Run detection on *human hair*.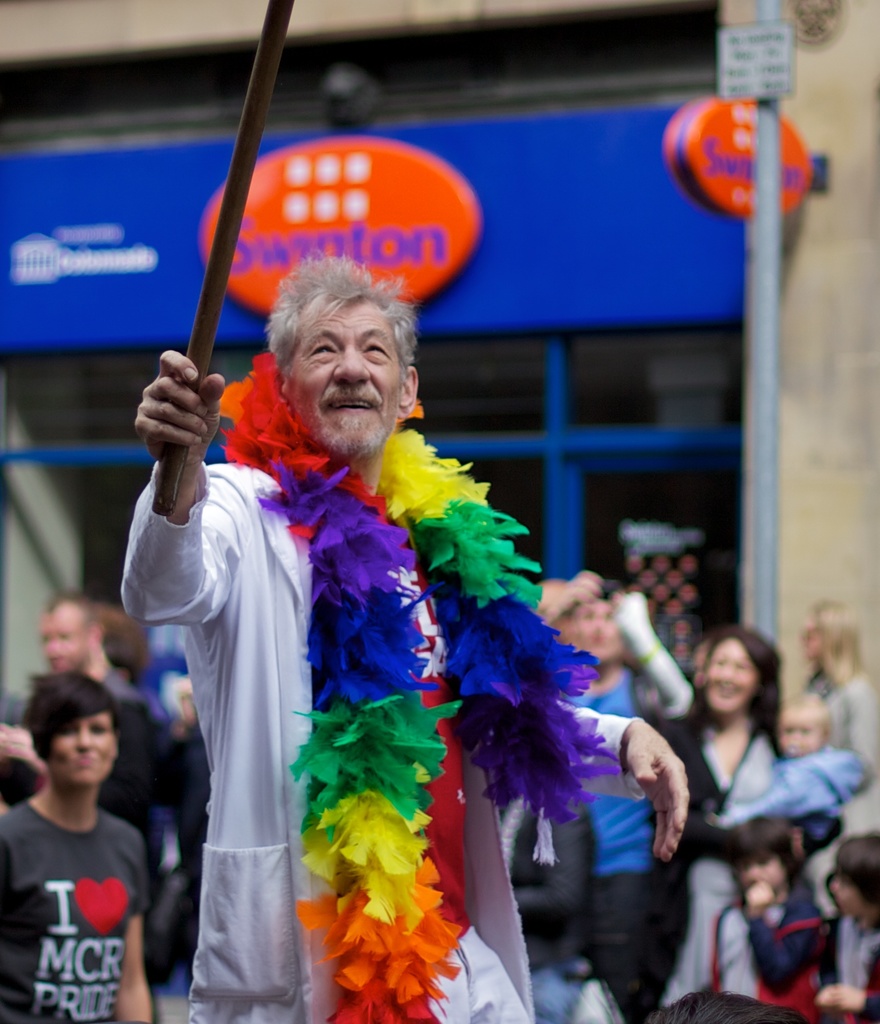
Result: 727/811/804/892.
